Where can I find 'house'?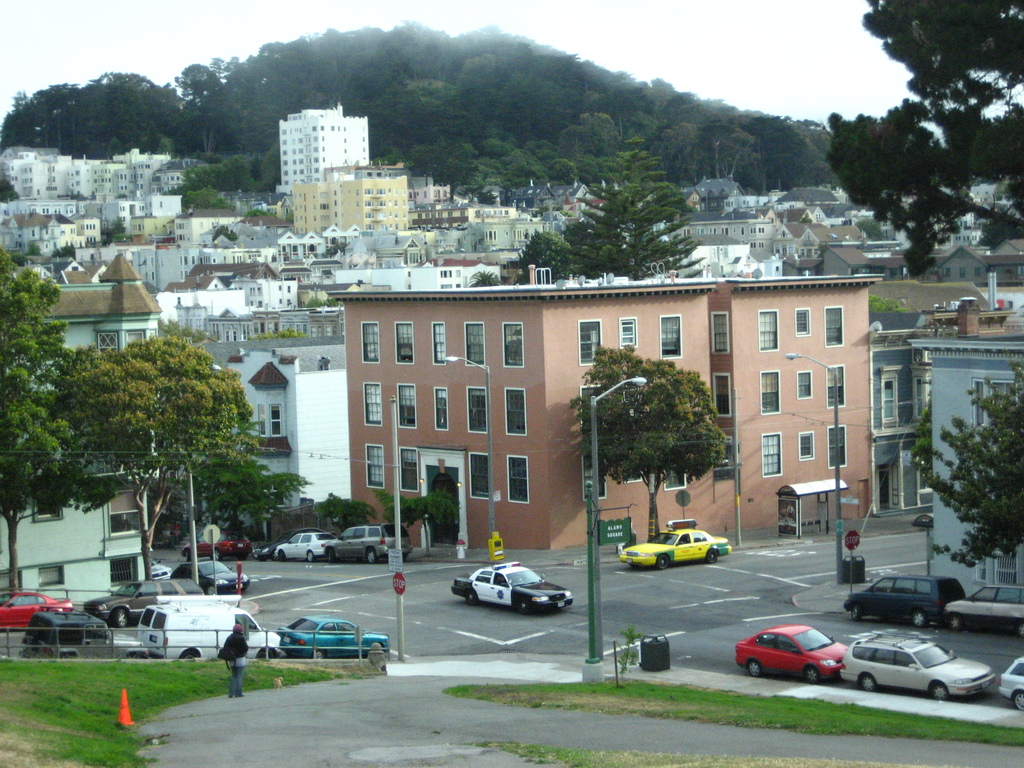
You can find it at 257:159:409:255.
